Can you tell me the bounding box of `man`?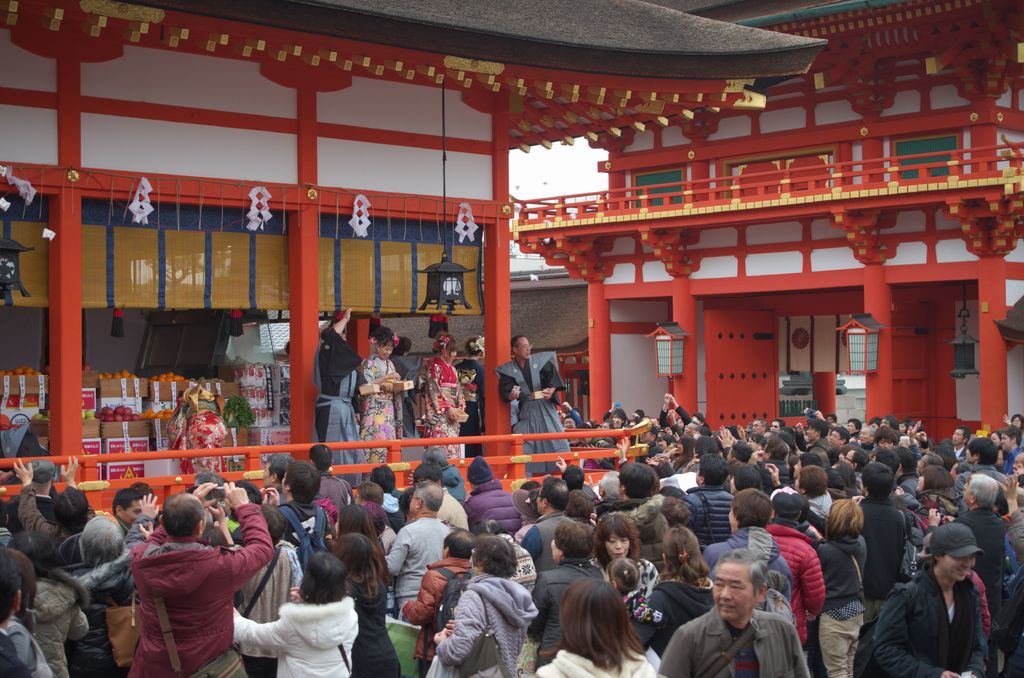
x1=307, y1=442, x2=362, y2=510.
